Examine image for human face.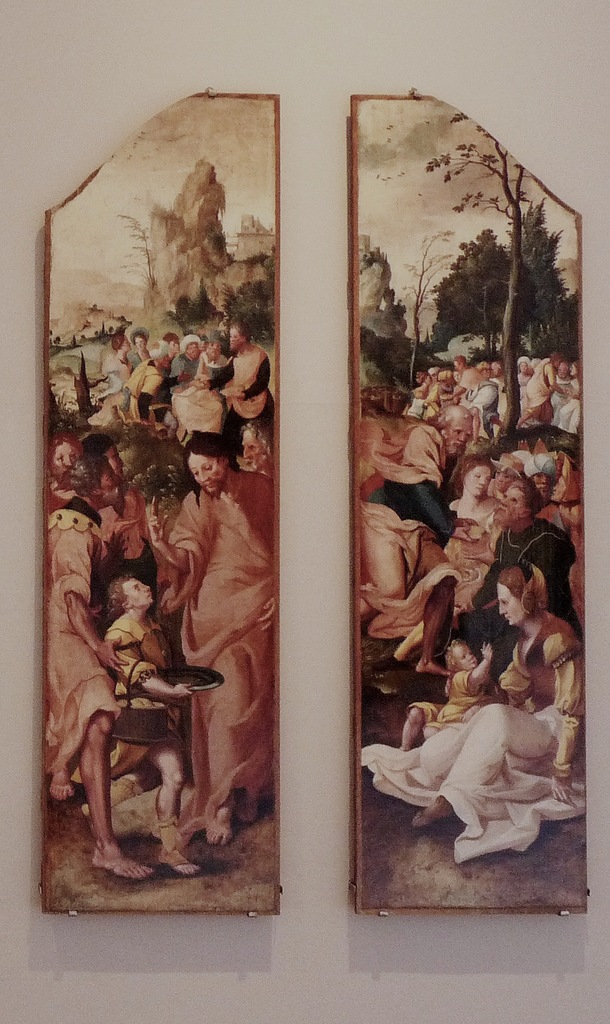
Examination result: <bbox>95, 461, 120, 506</bbox>.
